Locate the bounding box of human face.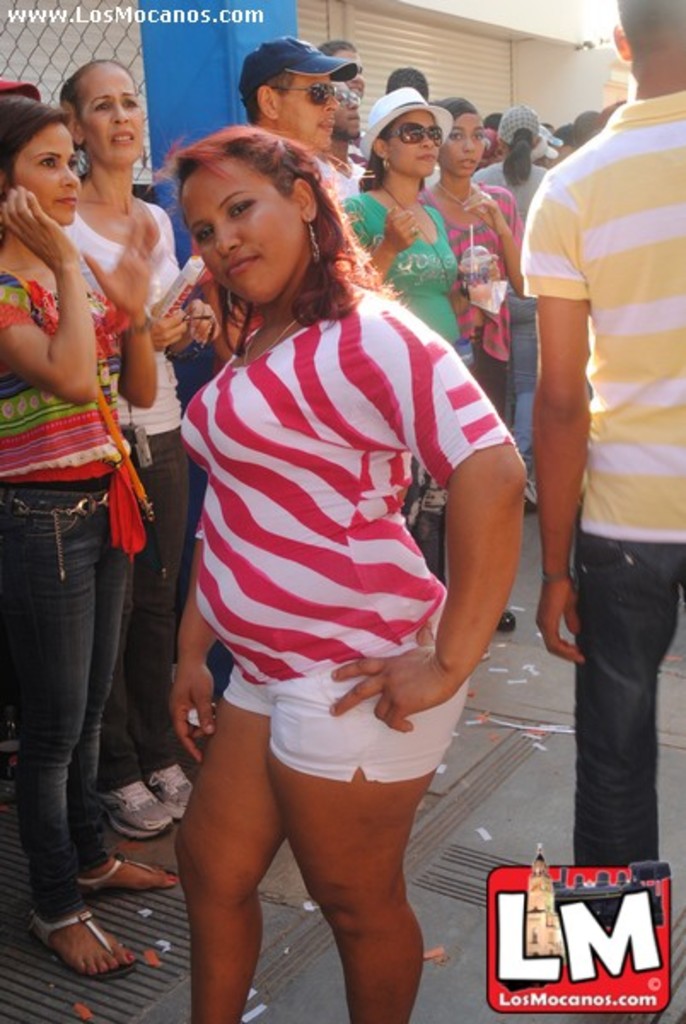
Bounding box: <bbox>384, 109, 442, 179</bbox>.
